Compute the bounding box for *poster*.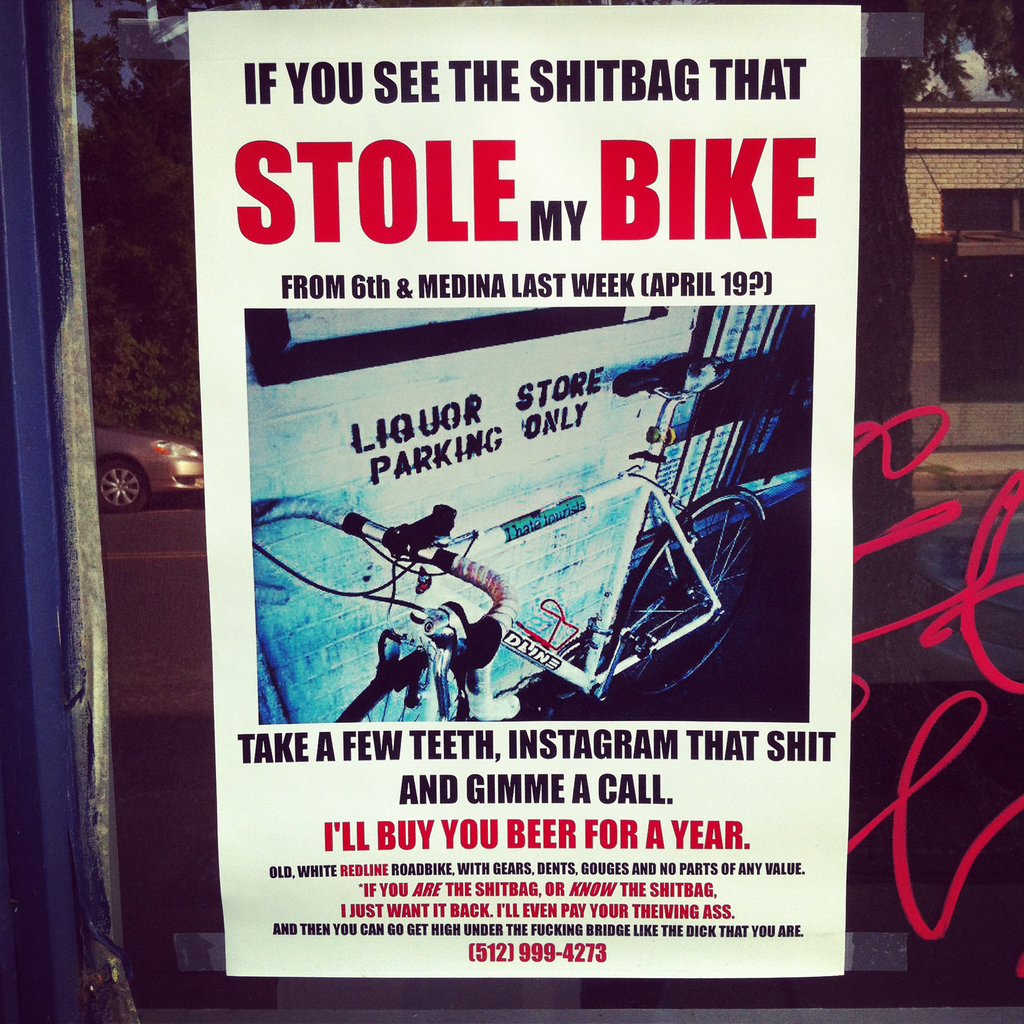
bbox=[188, 6, 866, 977].
